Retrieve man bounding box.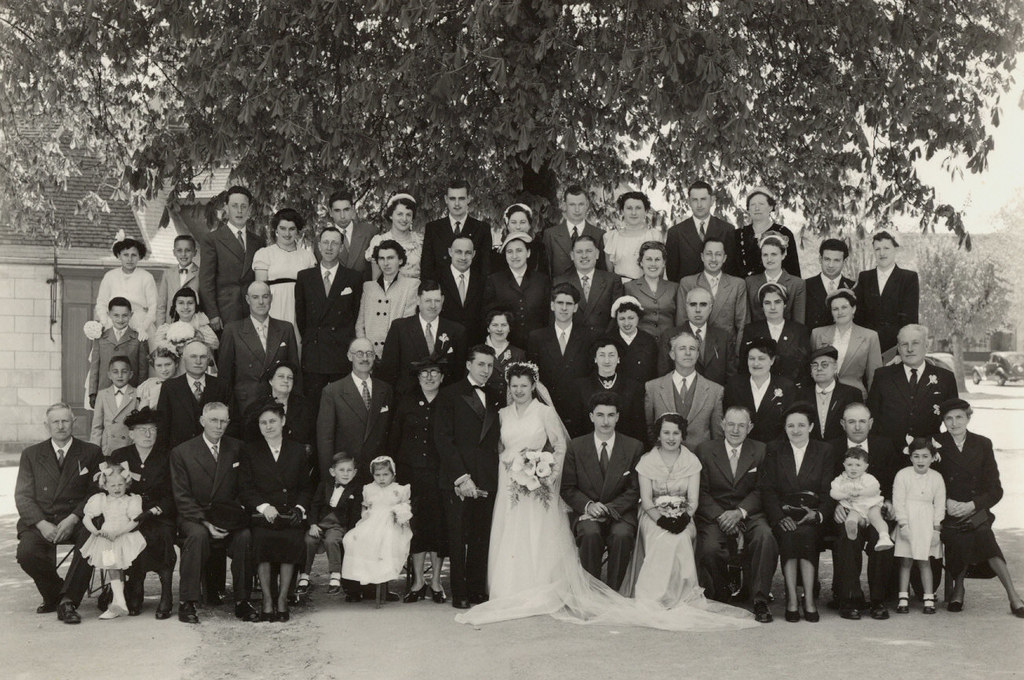
Bounding box: 431,343,508,609.
